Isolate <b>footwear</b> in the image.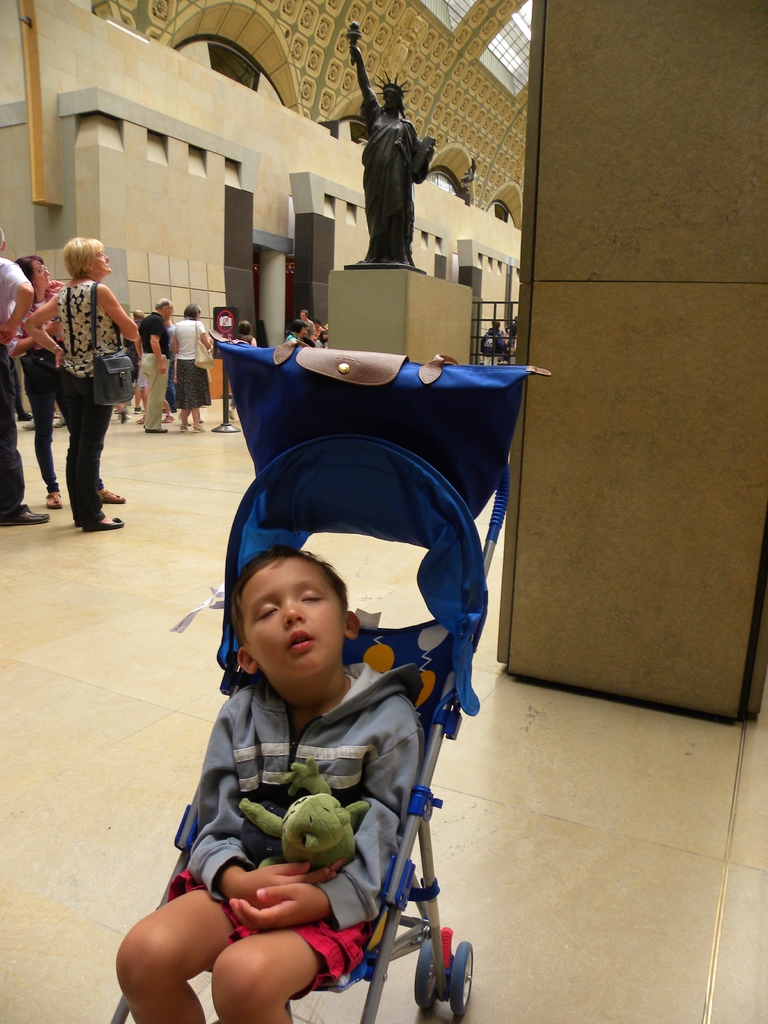
Isolated region: box=[24, 420, 36, 431].
